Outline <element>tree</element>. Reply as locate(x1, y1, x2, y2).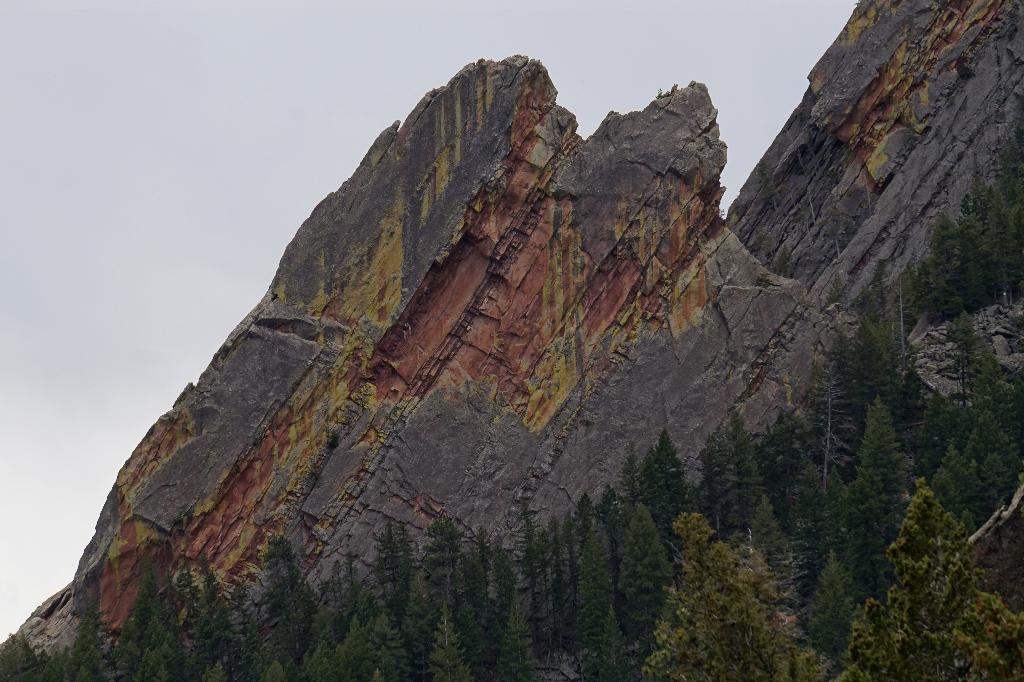
locate(629, 523, 830, 681).
